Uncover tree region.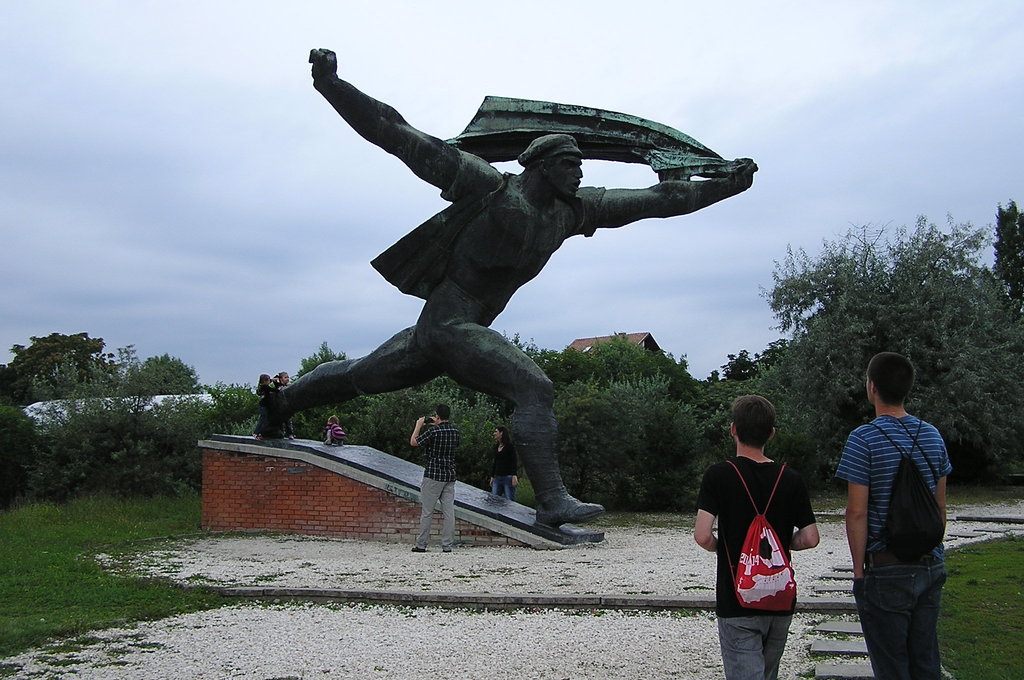
Uncovered: left=711, top=197, right=1023, bottom=488.
